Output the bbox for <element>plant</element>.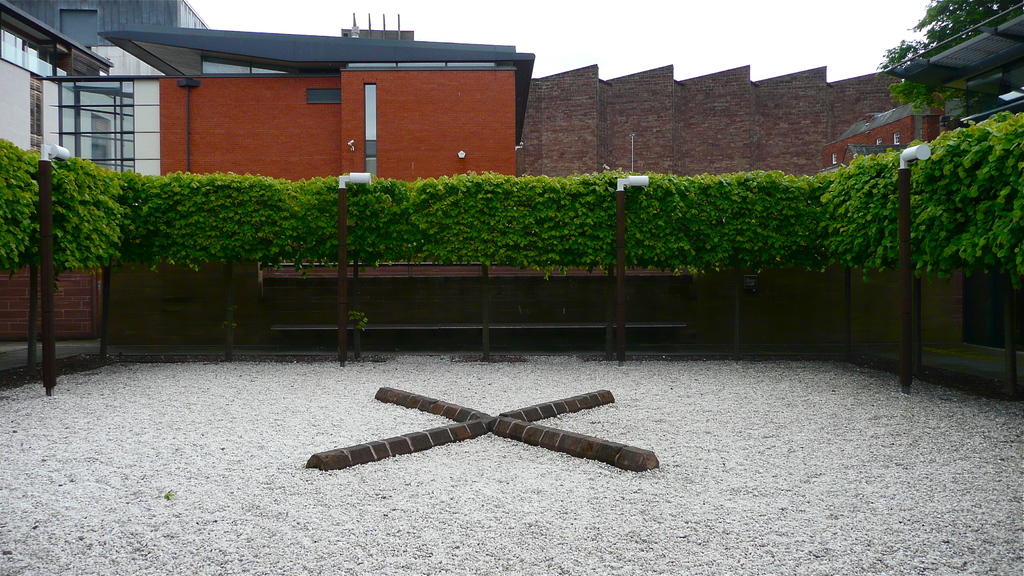
408/169/566/278.
